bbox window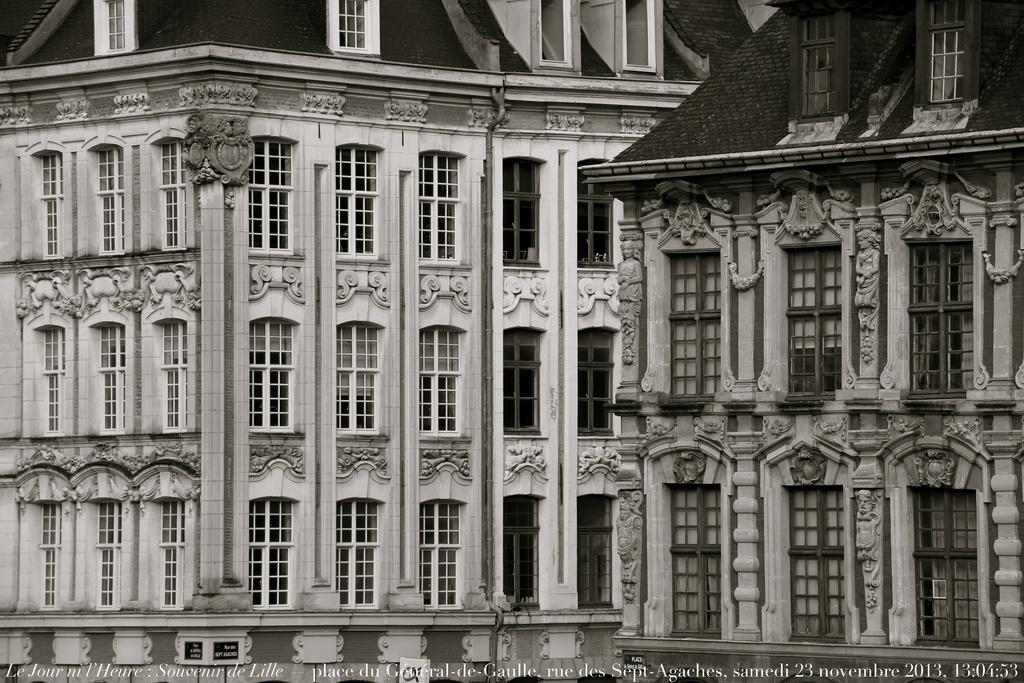
bbox=[90, 0, 138, 58]
